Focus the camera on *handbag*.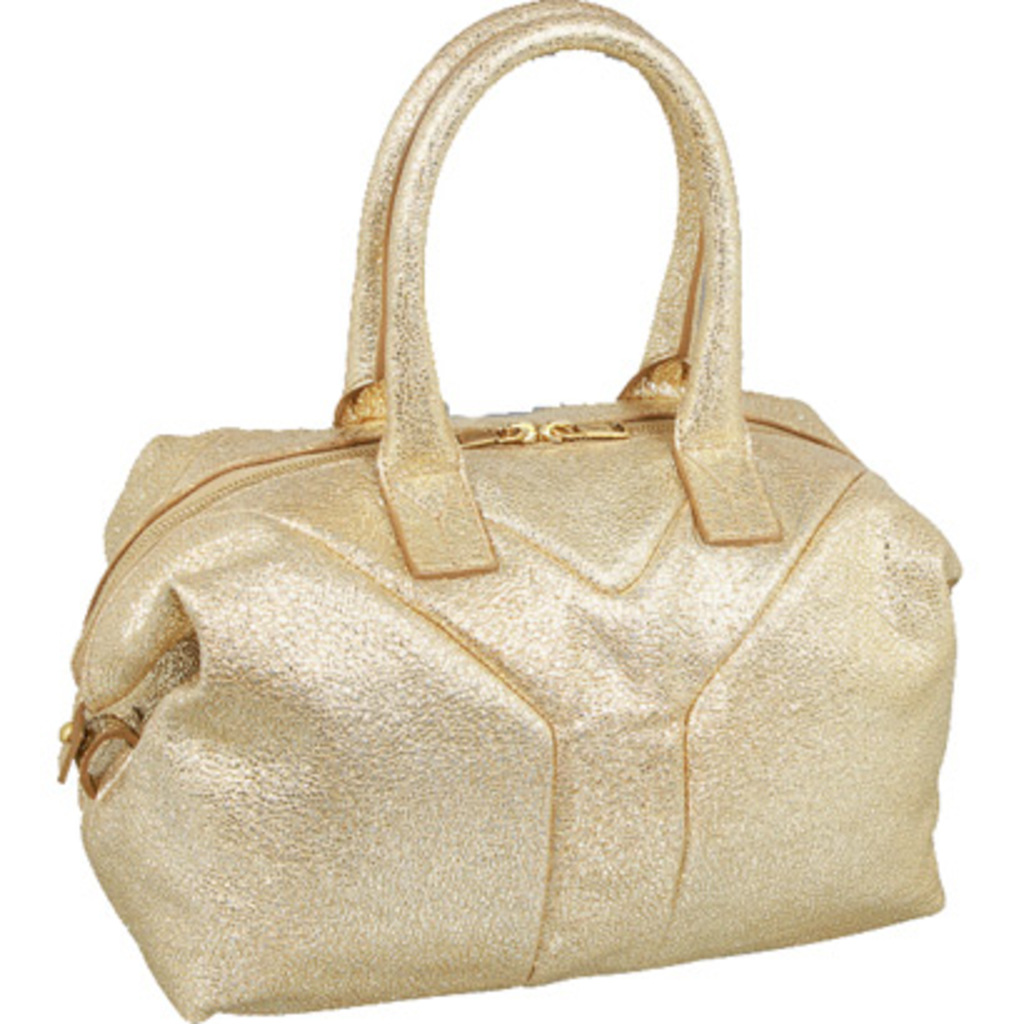
Focus region: bbox=[57, 0, 962, 1022].
